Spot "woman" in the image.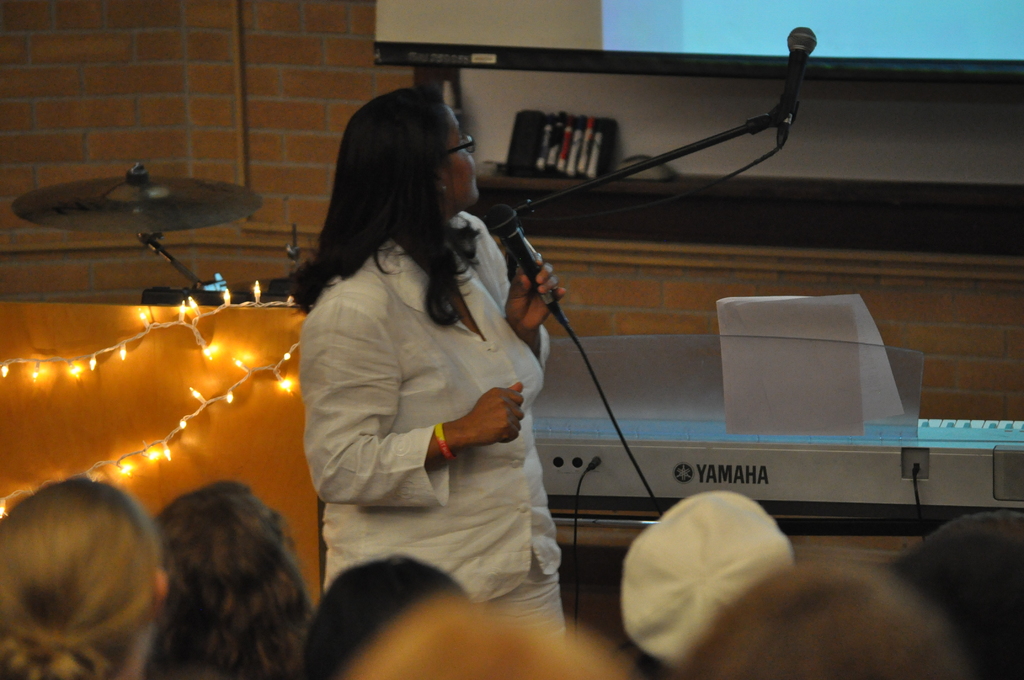
"woman" found at detection(276, 85, 584, 658).
